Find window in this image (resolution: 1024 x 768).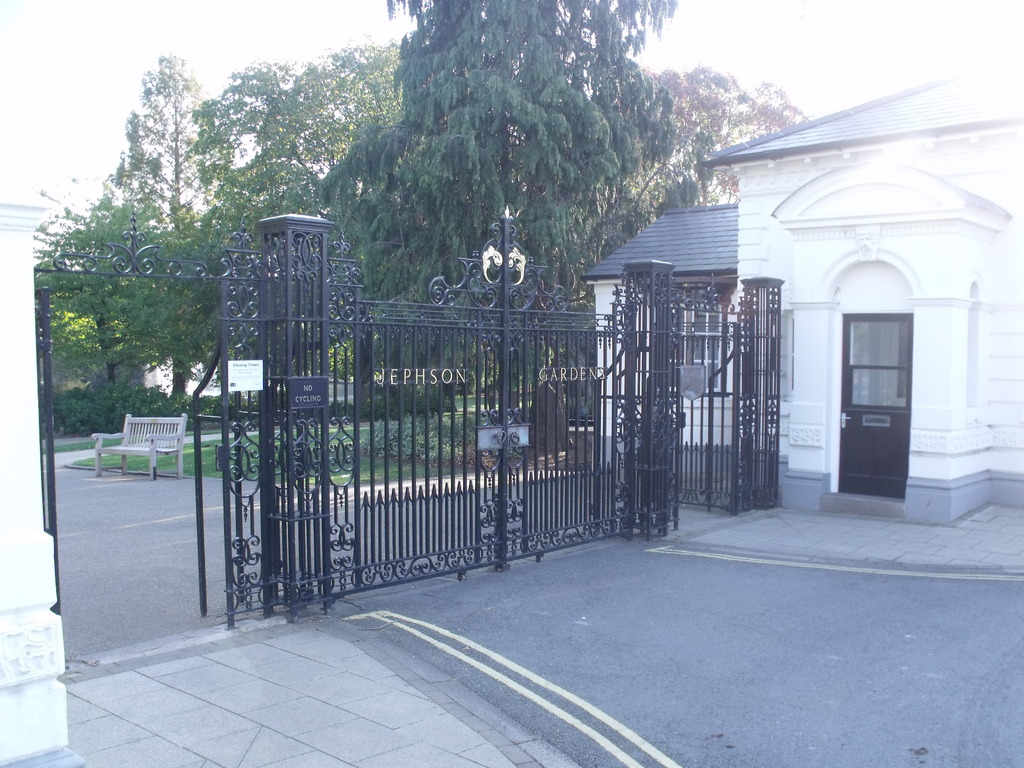
[668, 292, 731, 401].
